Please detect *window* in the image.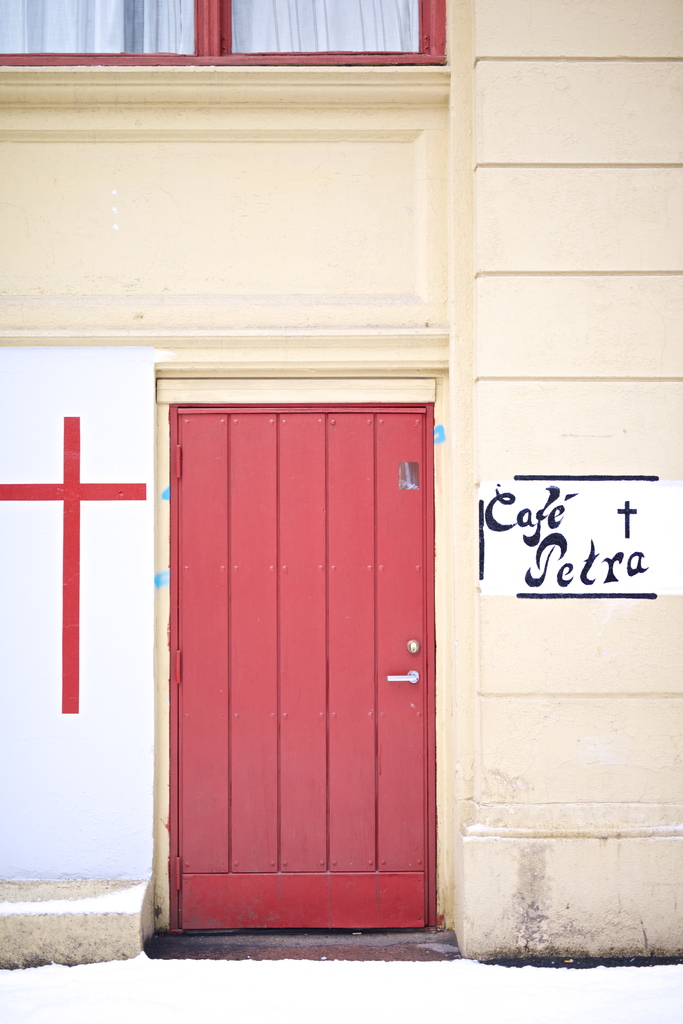
221 0 442 62.
